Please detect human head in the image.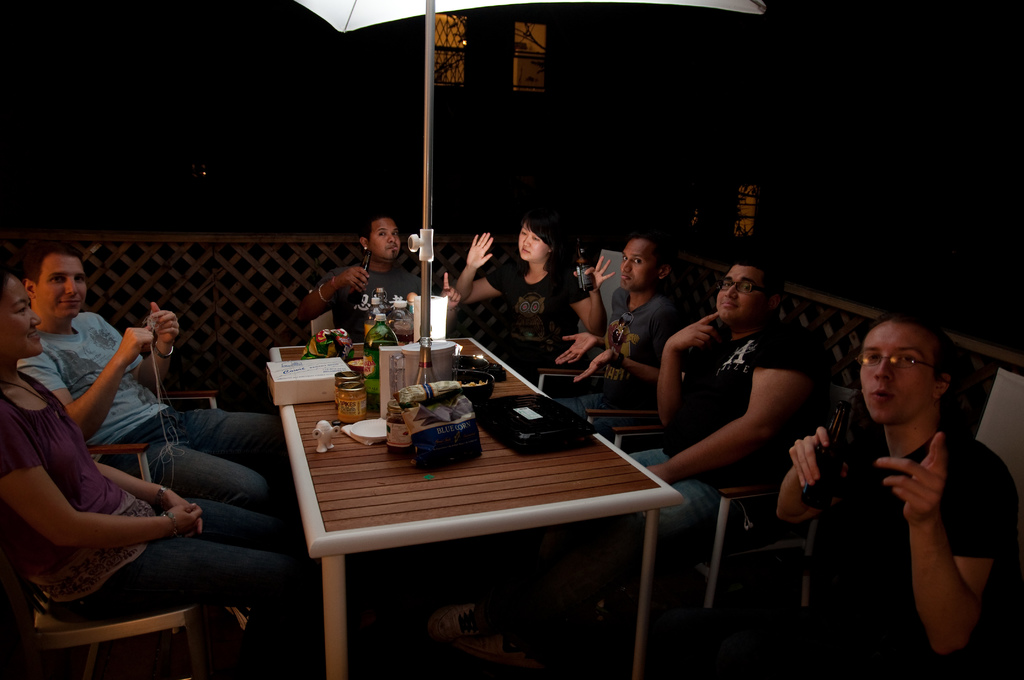
852/314/966/437.
